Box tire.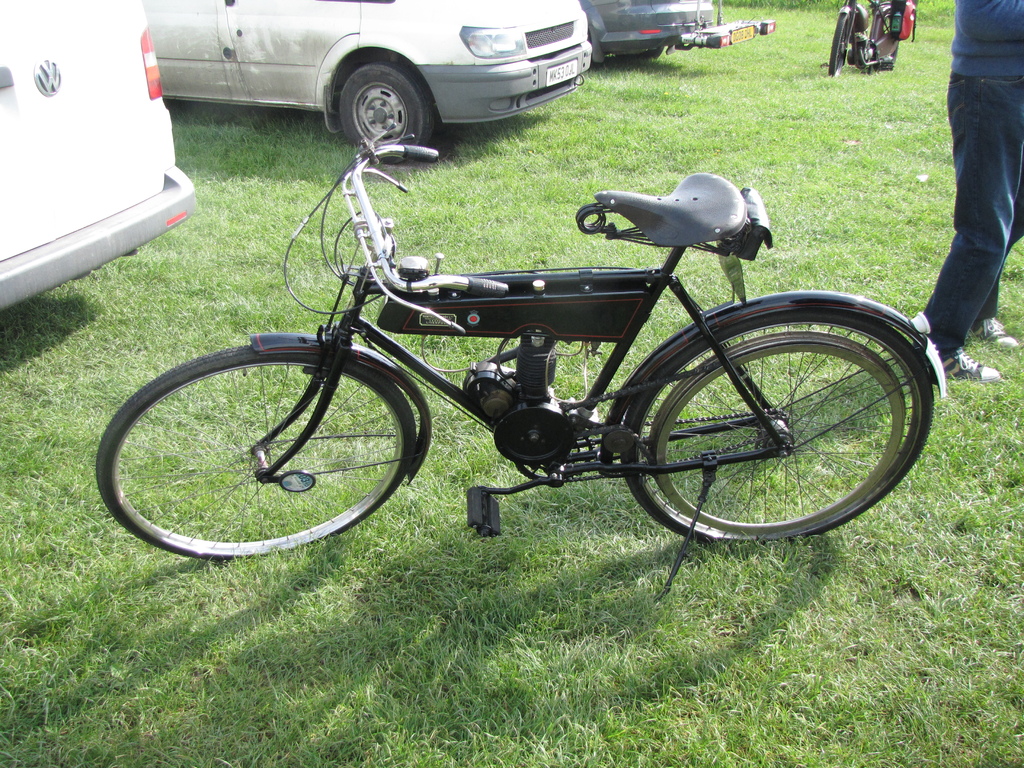
x1=874 y1=12 x2=897 y2=72.
